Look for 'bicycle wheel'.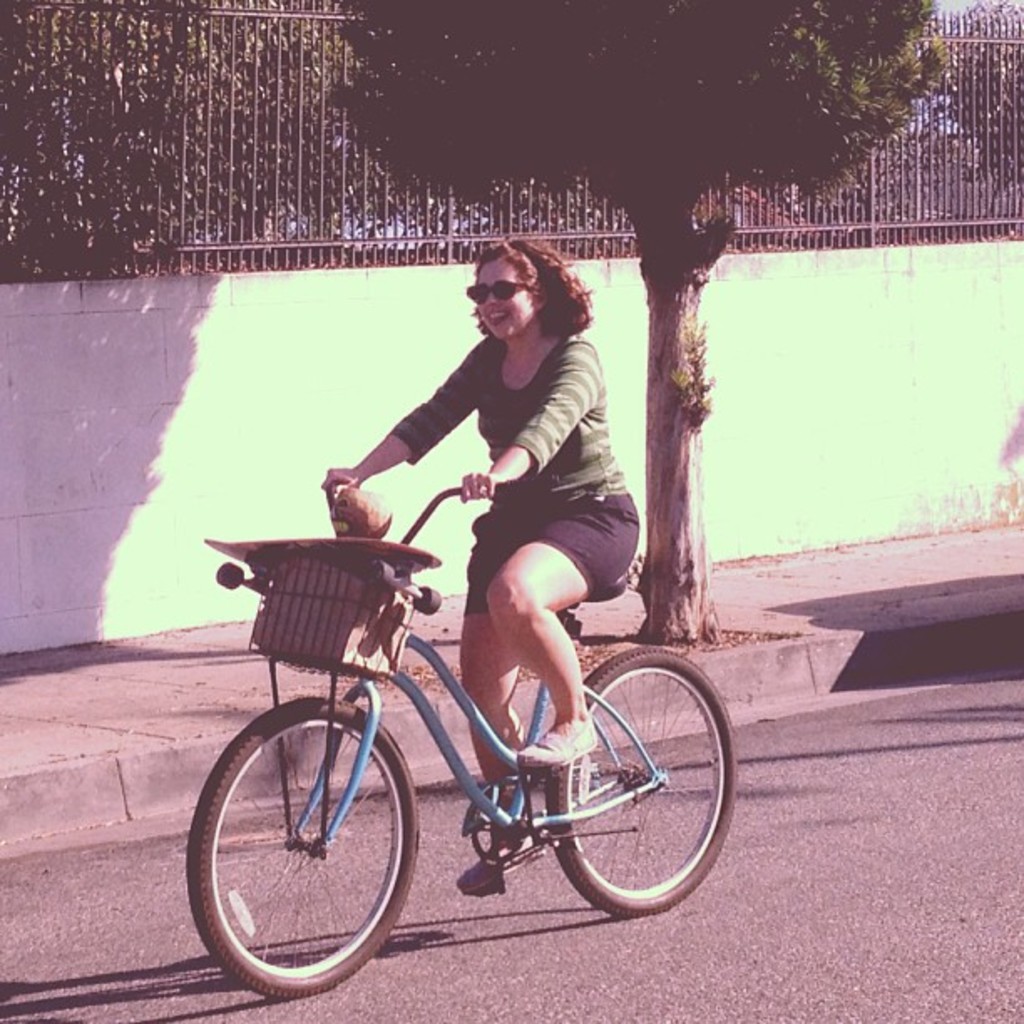
Found: 545, 636, 716, 937.
